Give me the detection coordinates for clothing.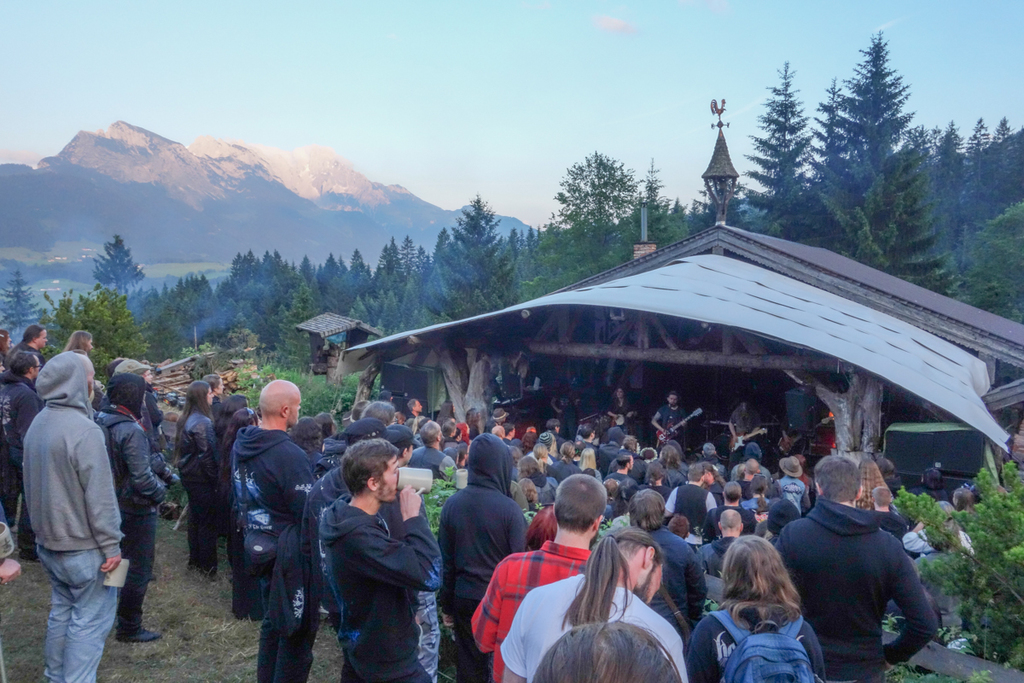
(left=901, top=487, right=951, bottom=505).
